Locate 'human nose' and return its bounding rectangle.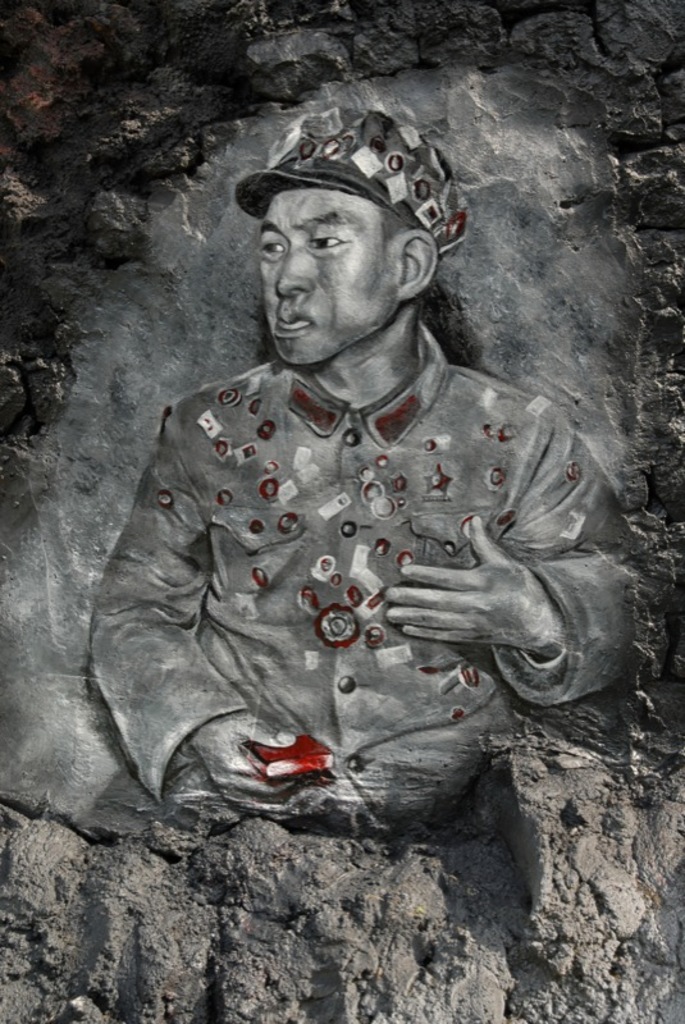
bbox=[271, 221, 323, 302].
